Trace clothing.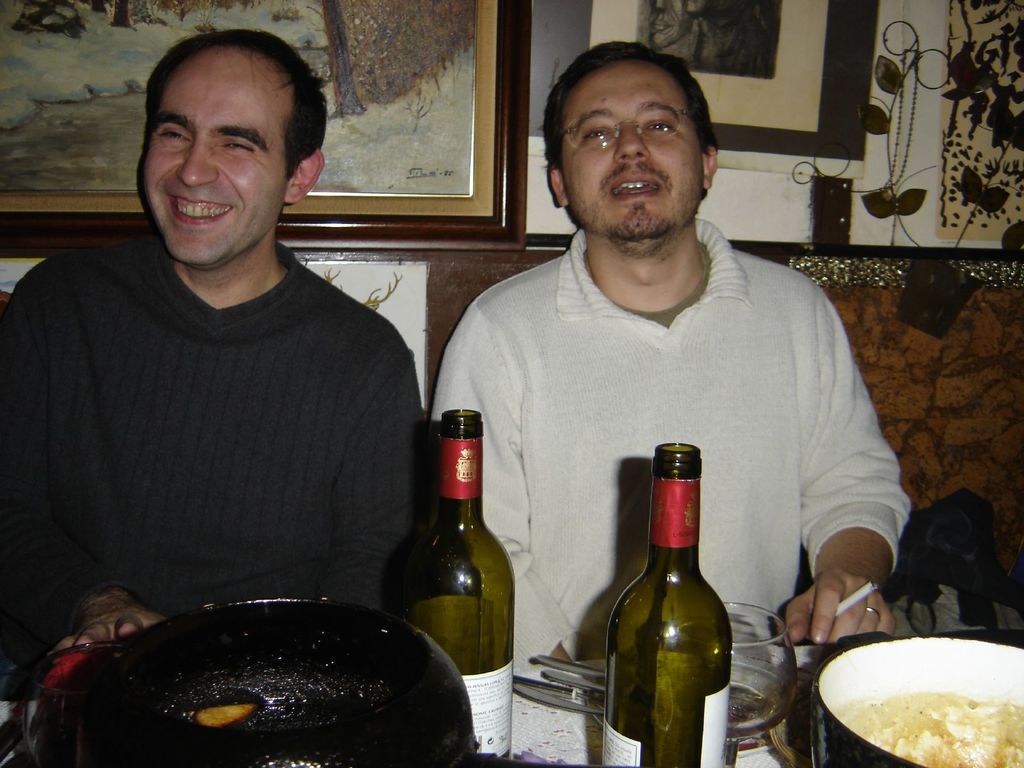
Traced to 0,239,422,664.
